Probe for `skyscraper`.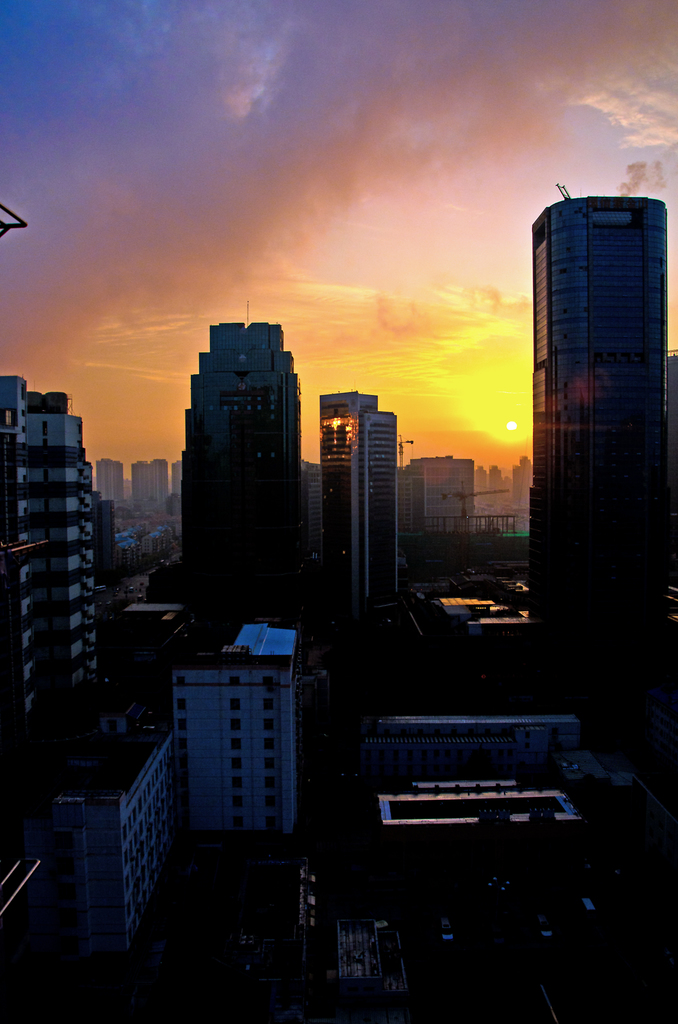
Probe result: rect(503, 152, 673, 686).
